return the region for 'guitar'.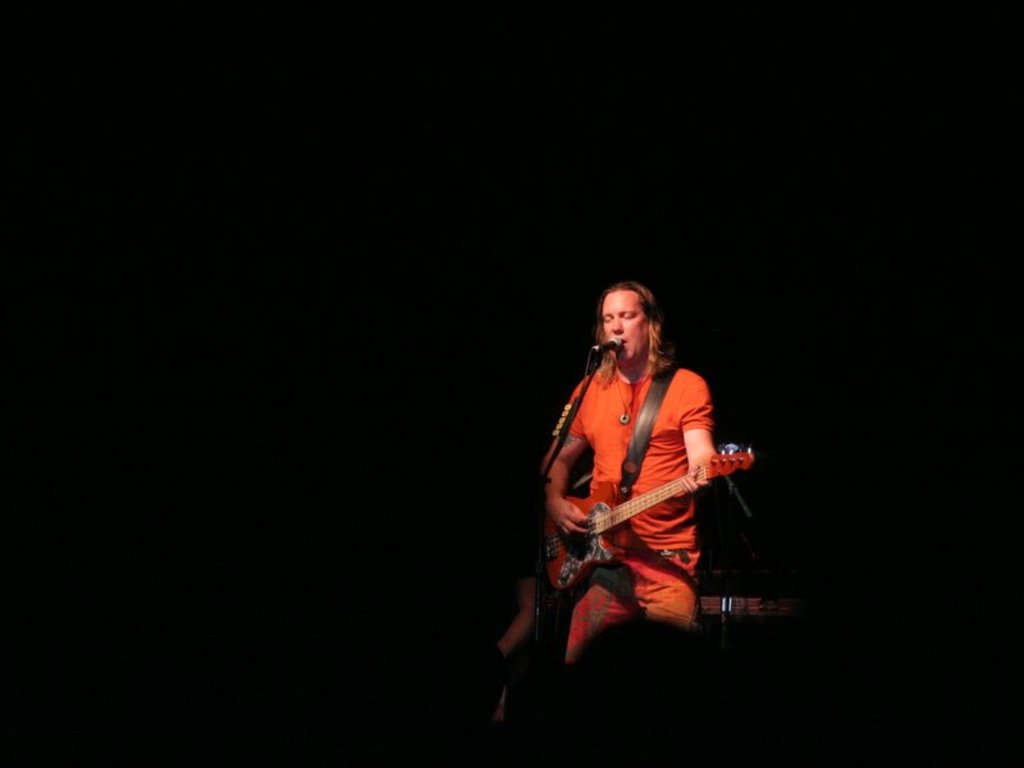
box(543, 442, 755, 593).
